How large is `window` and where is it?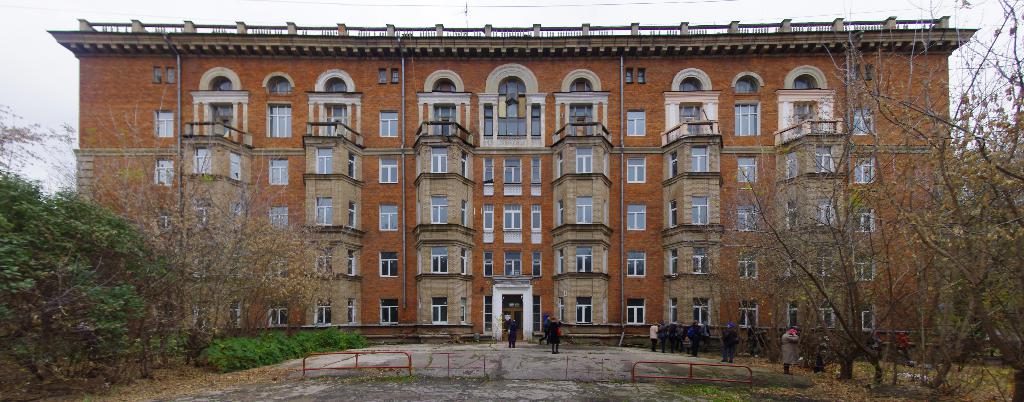
Bounding box: <region>166, 66, 173, 84</region>.
